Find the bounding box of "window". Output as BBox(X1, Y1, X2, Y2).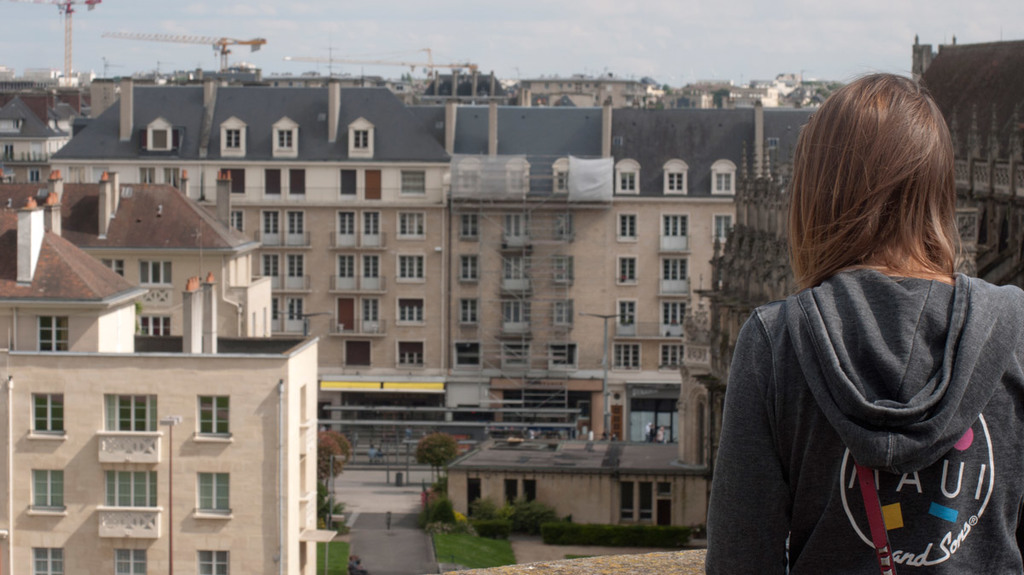
BBox(226, 128, 241, 149).
